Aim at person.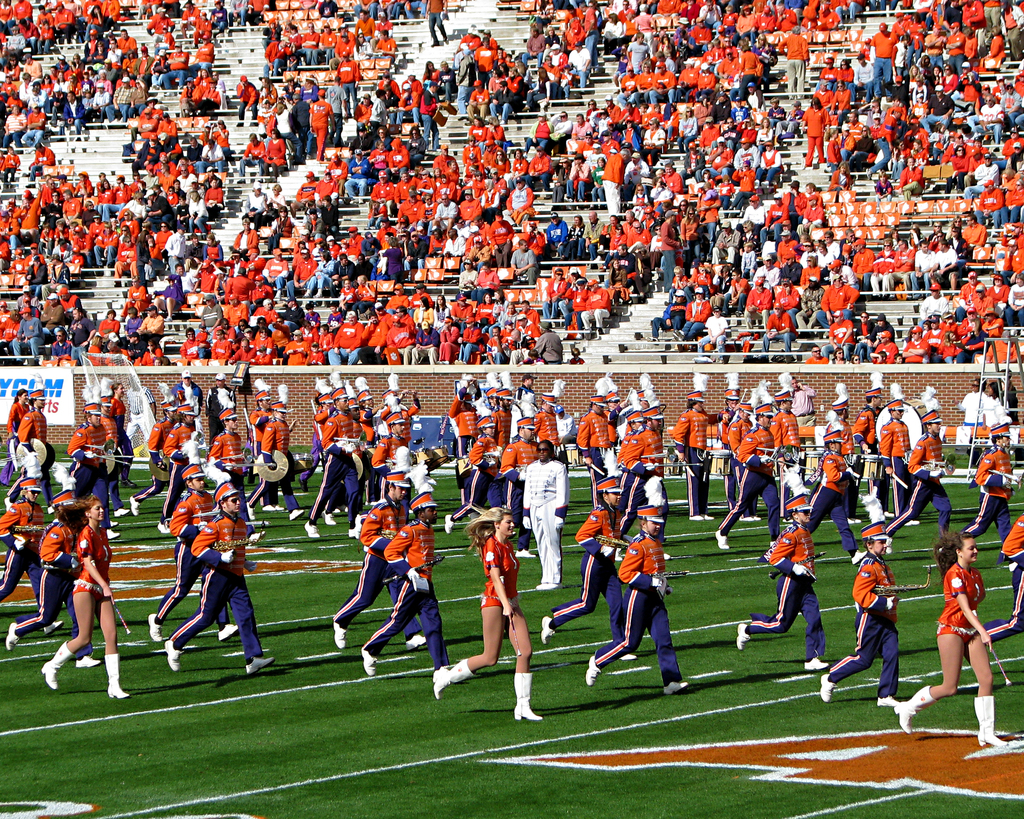
Aimed at bbox(335, 276, 359, 311).
